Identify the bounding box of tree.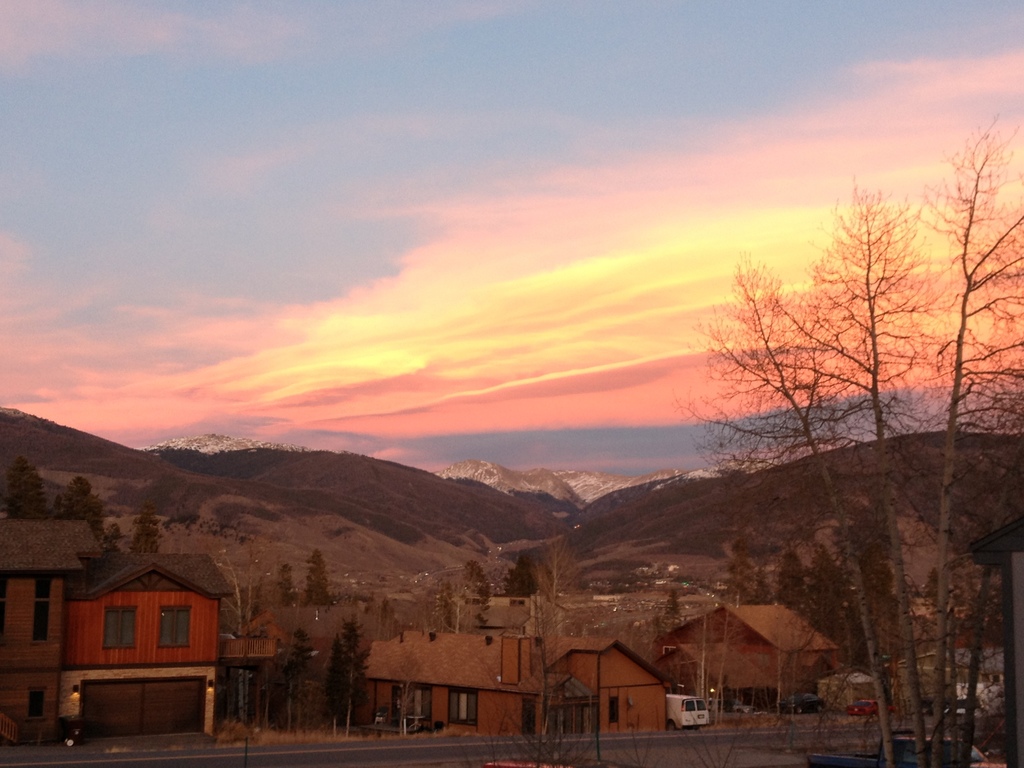
277/628/318/728.
